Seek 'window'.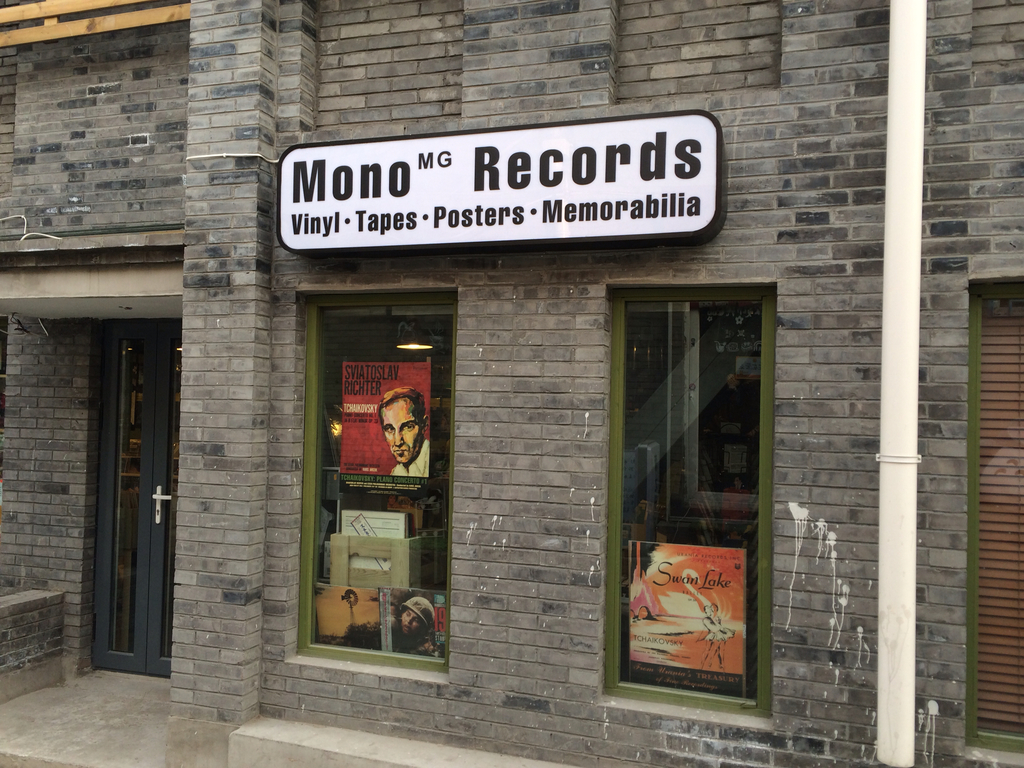
x1=296, y1=294, x2=460, y2=689.
